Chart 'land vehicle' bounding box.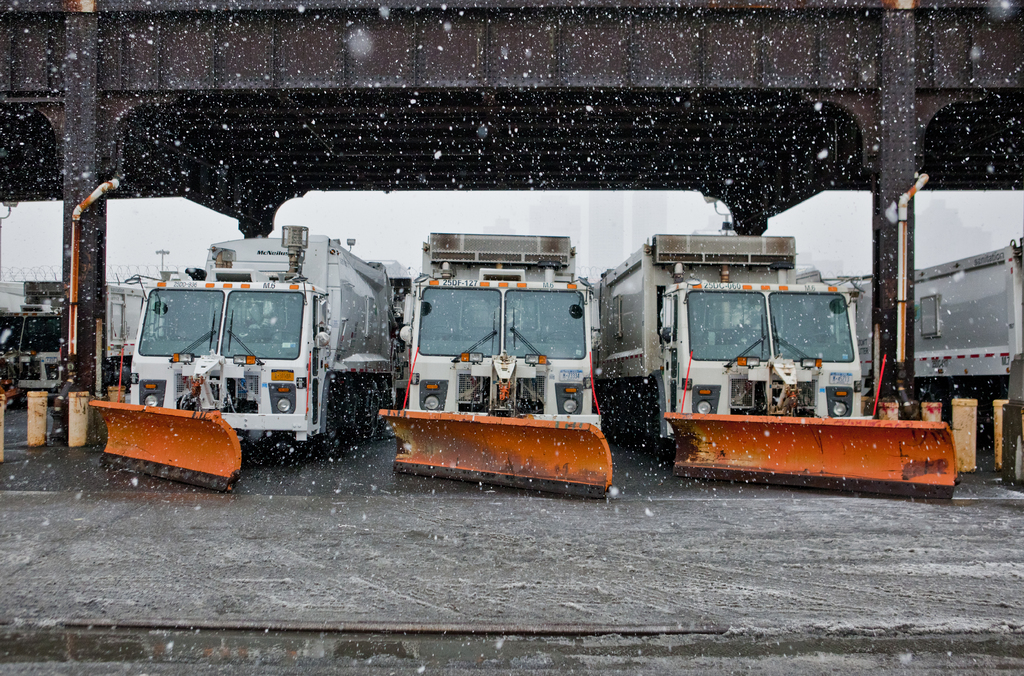
Charted: (850,237,1023,491).
